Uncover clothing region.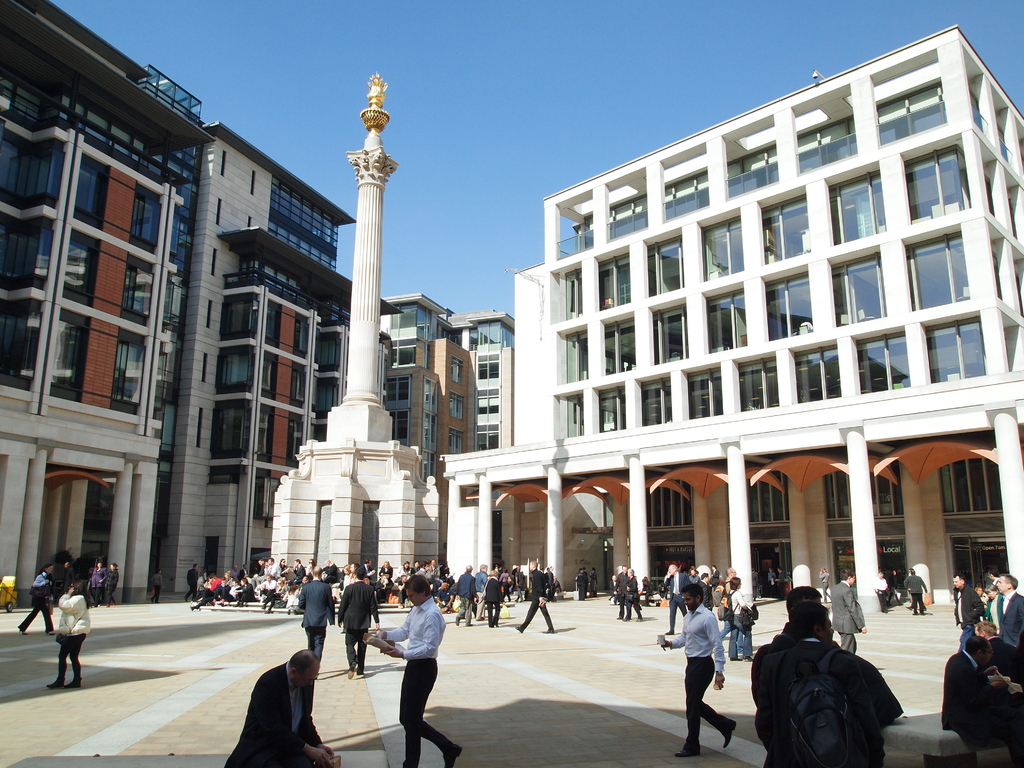
Uncovered: (831,578,862,651).
